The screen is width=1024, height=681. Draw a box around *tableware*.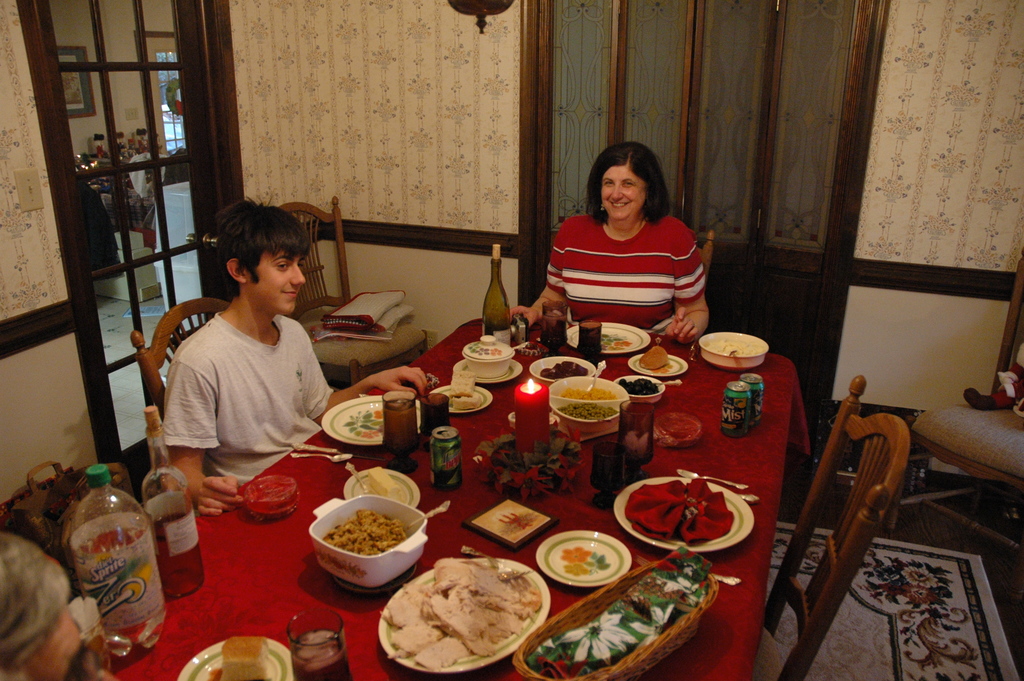
(x1=345, y1=472, x2=426, y2=505).
